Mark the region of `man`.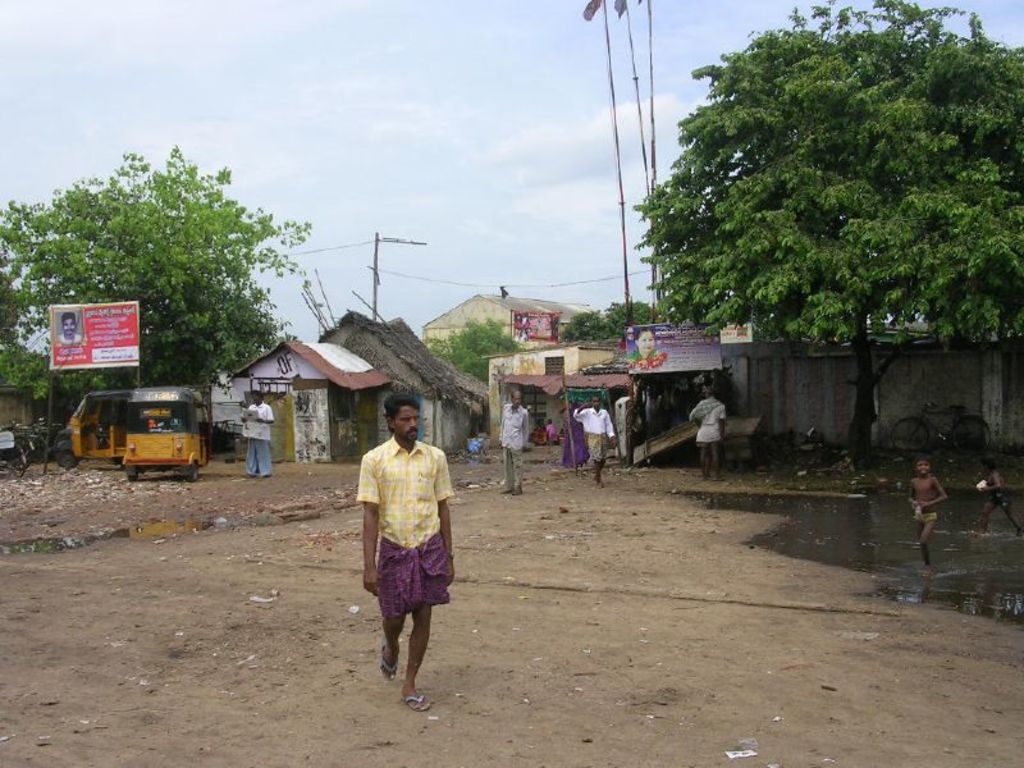
Region: region(690, 389, 727, 484).
